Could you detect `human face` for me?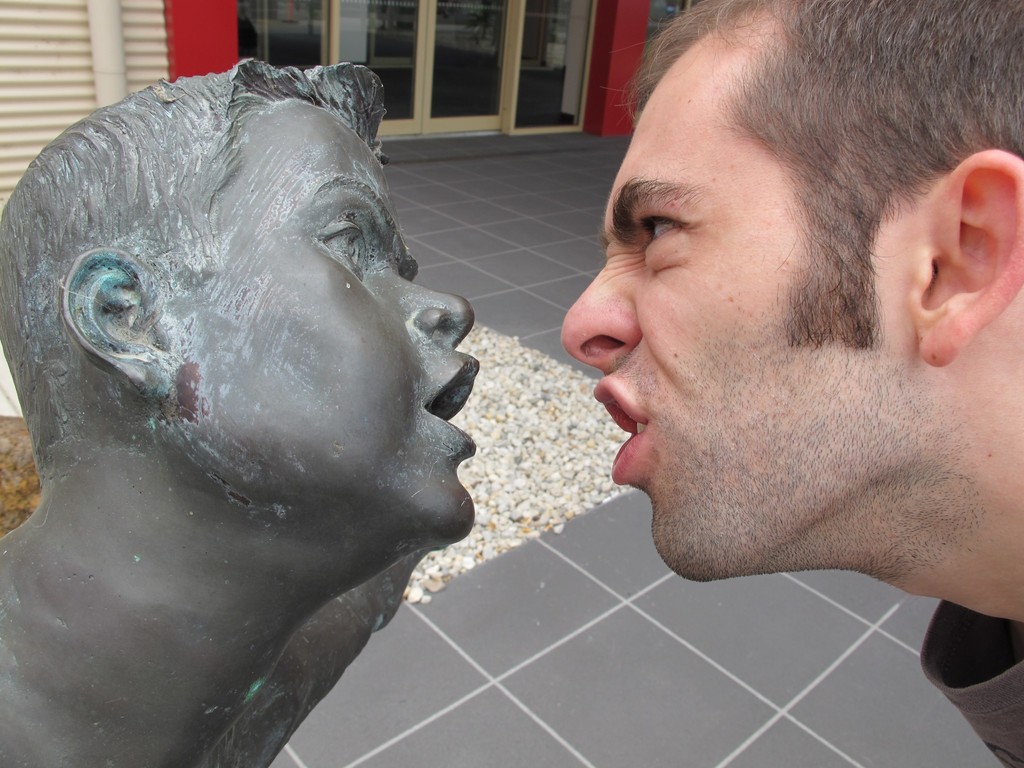
Detection result: BBox(164, 100, 481, 549).
